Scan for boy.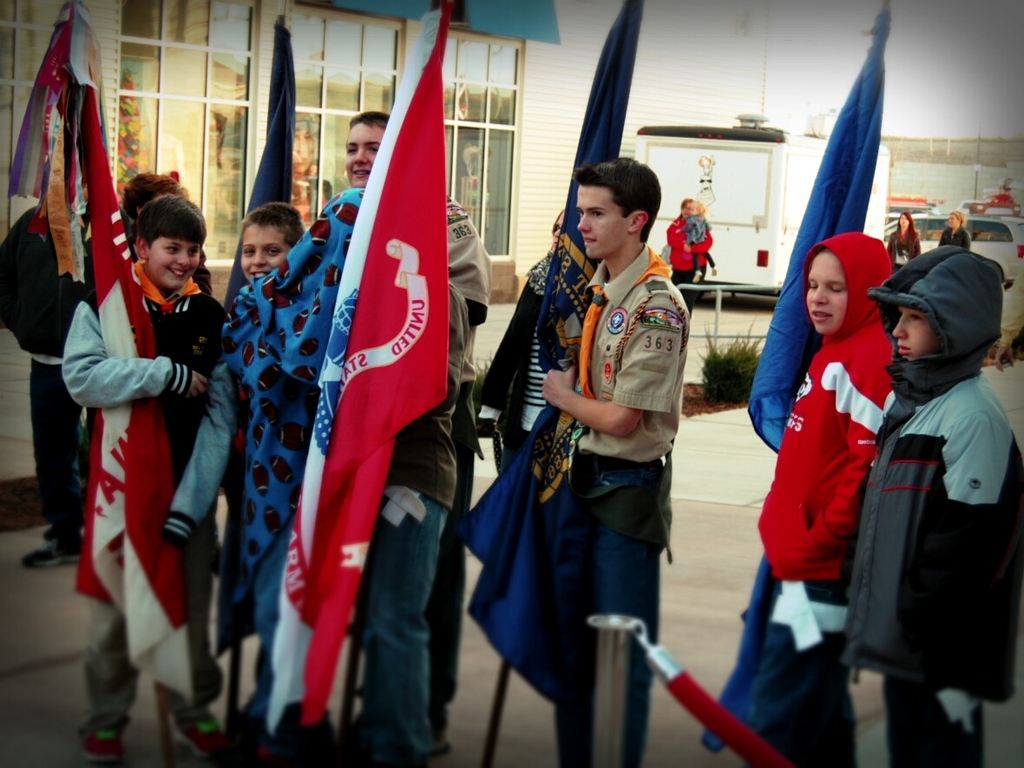
Scan result: (x1=161, y1=200, x2=318, y2=692).
